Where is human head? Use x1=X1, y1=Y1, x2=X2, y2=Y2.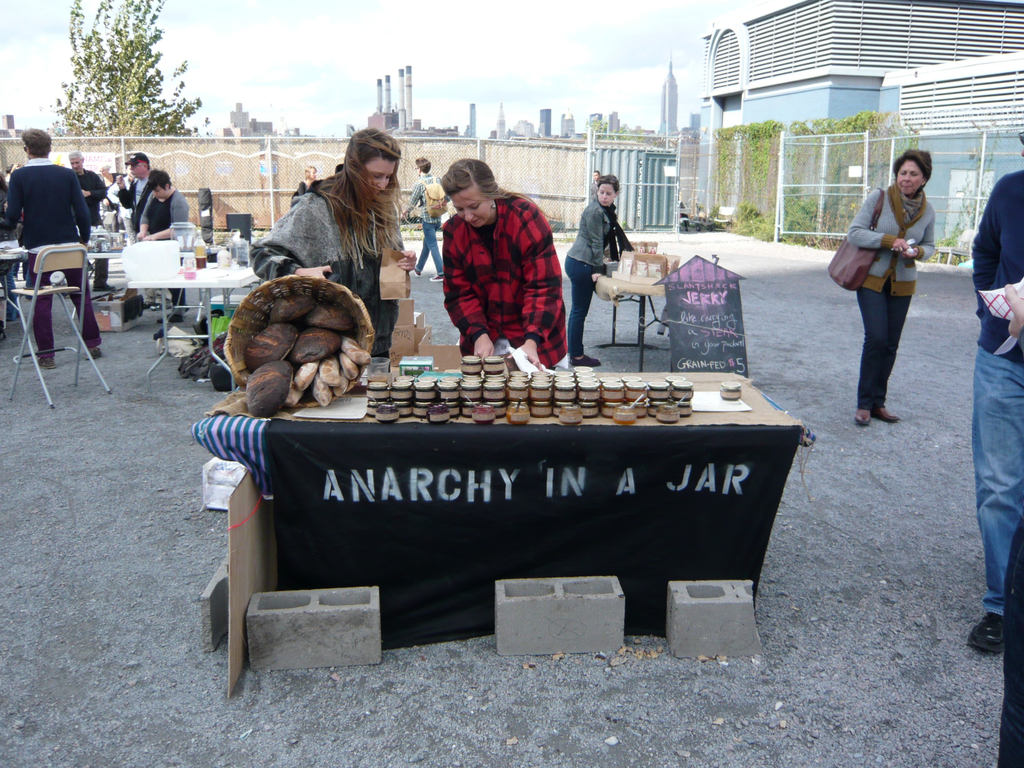
x1=596, y1=173, x2=621, y2=207.
